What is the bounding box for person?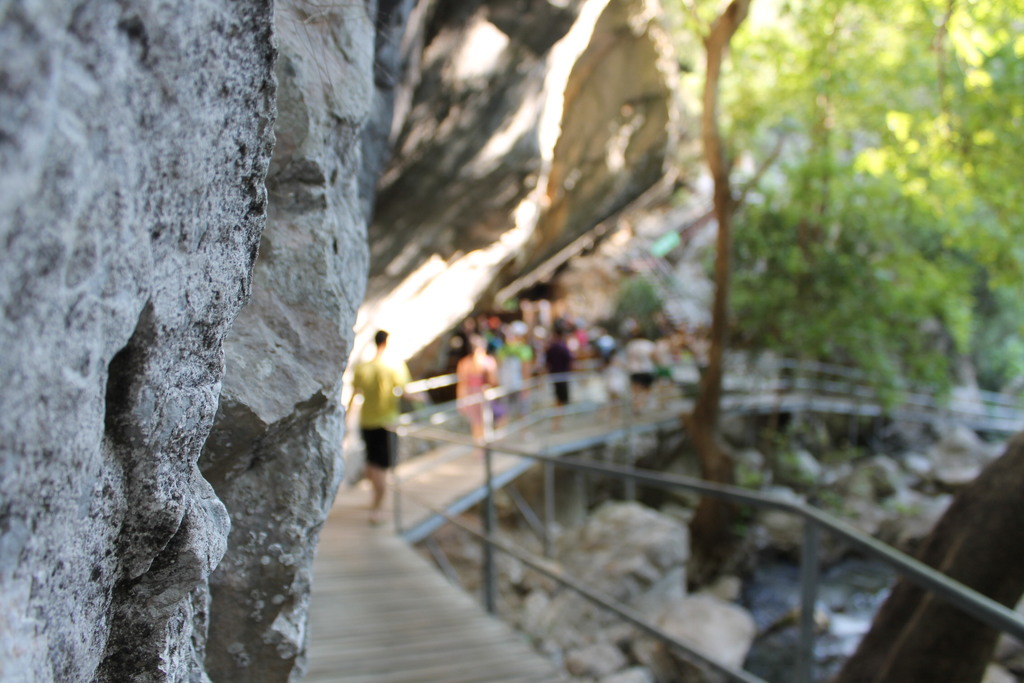
pyautogui.locateOnScreen(347, 329, 408, 523).
